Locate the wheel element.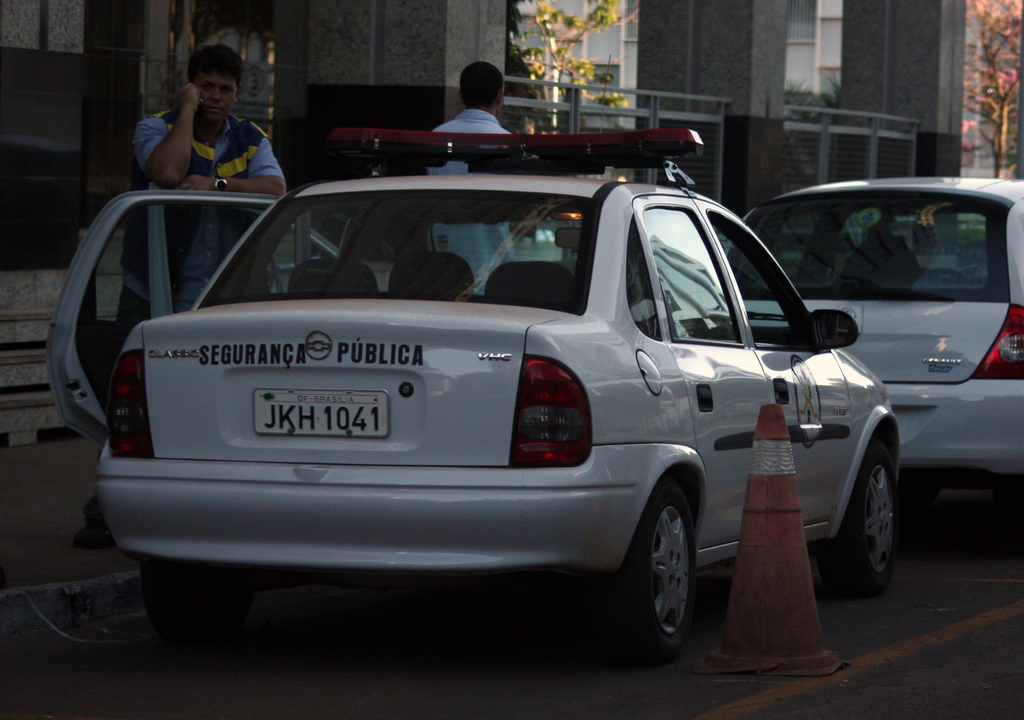
Element bbox: box=[833, 437, 900, 591].
